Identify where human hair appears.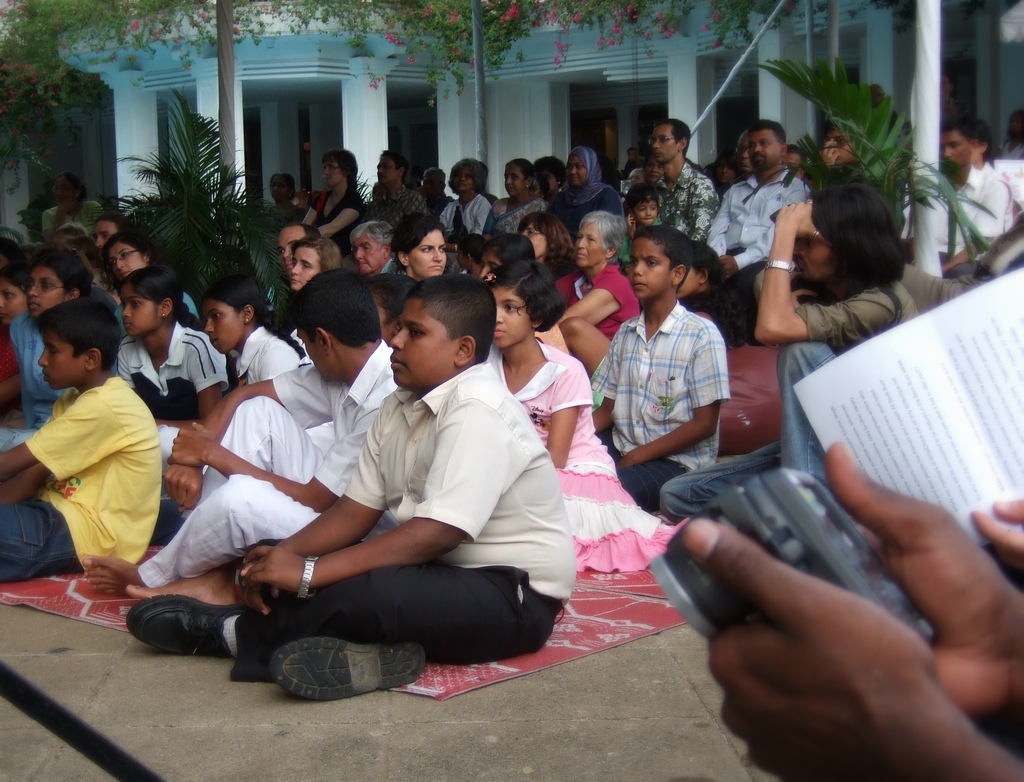
Appears at (x1=684, y1=238, x2=721, y2=279).
